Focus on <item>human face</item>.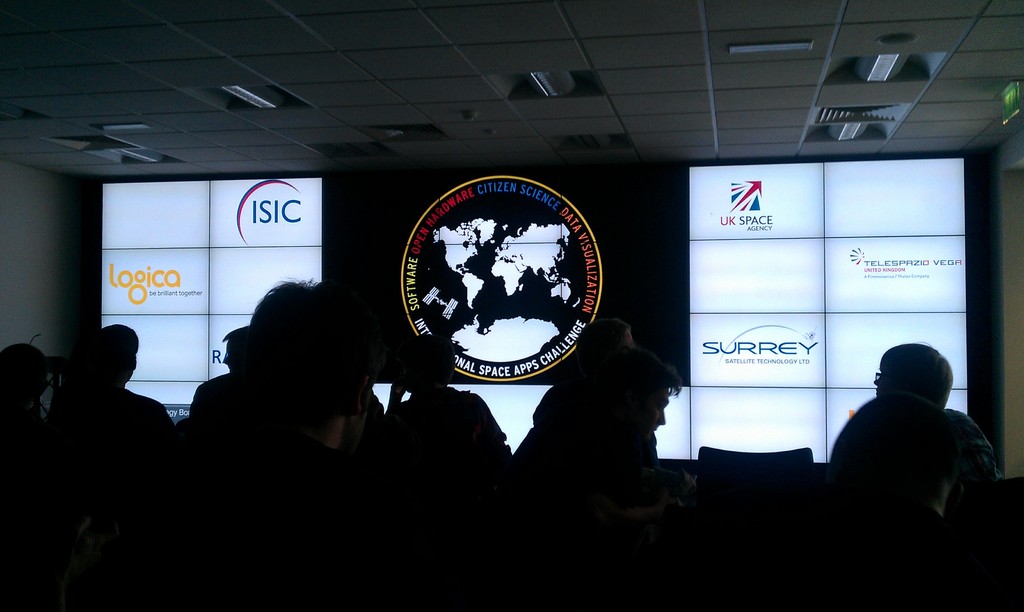
Focused at [349, 358, 379, 453].
